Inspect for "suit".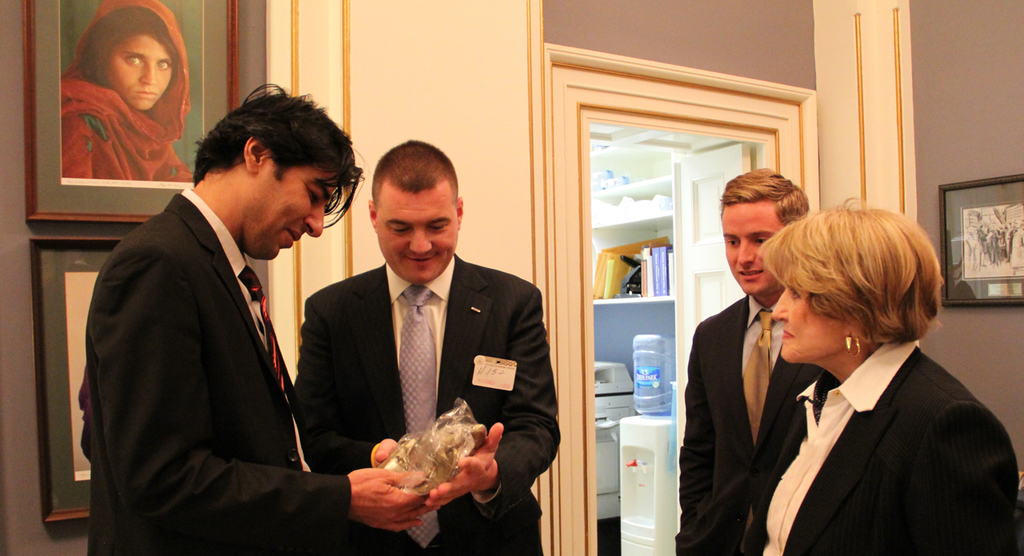
Inspection: bbox(744, 338, 1016, 555).
